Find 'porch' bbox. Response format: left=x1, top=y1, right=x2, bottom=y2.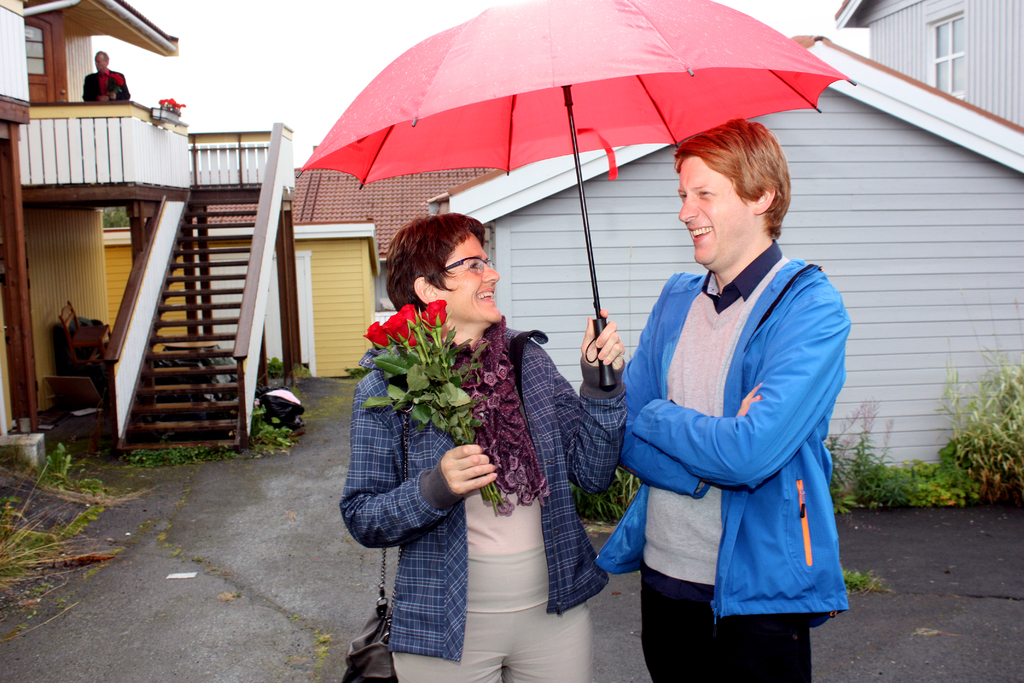
left=25, top=97, right=320, bottom=464.
